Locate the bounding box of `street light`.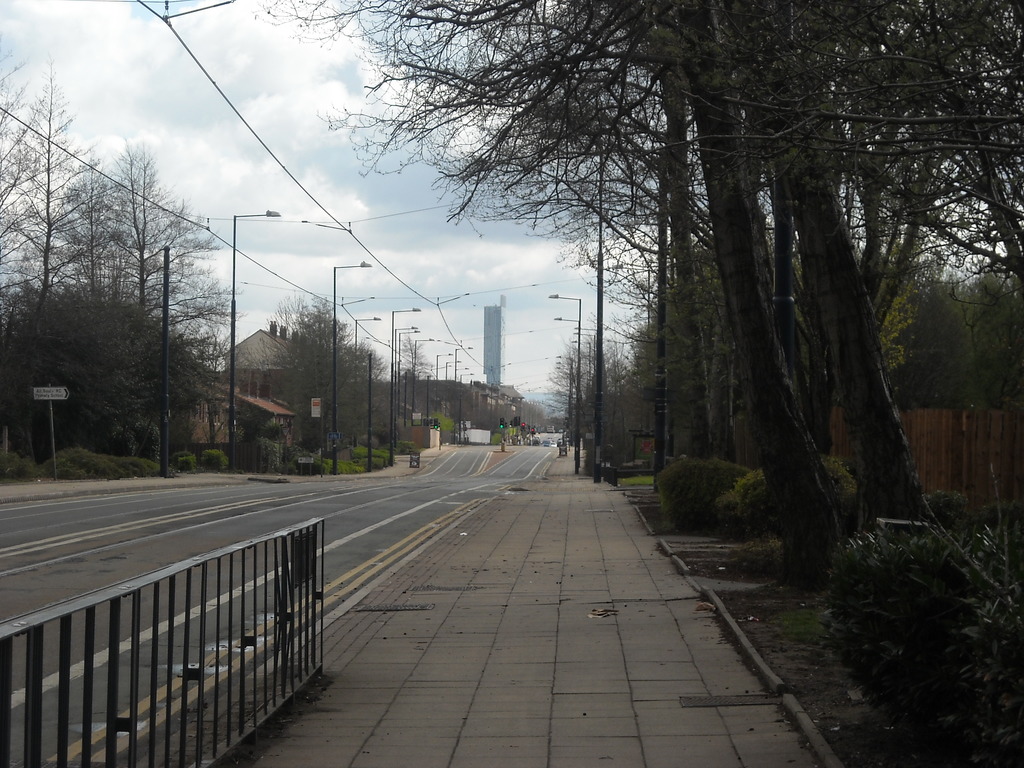
Bounding box: (451,344,472,445).
